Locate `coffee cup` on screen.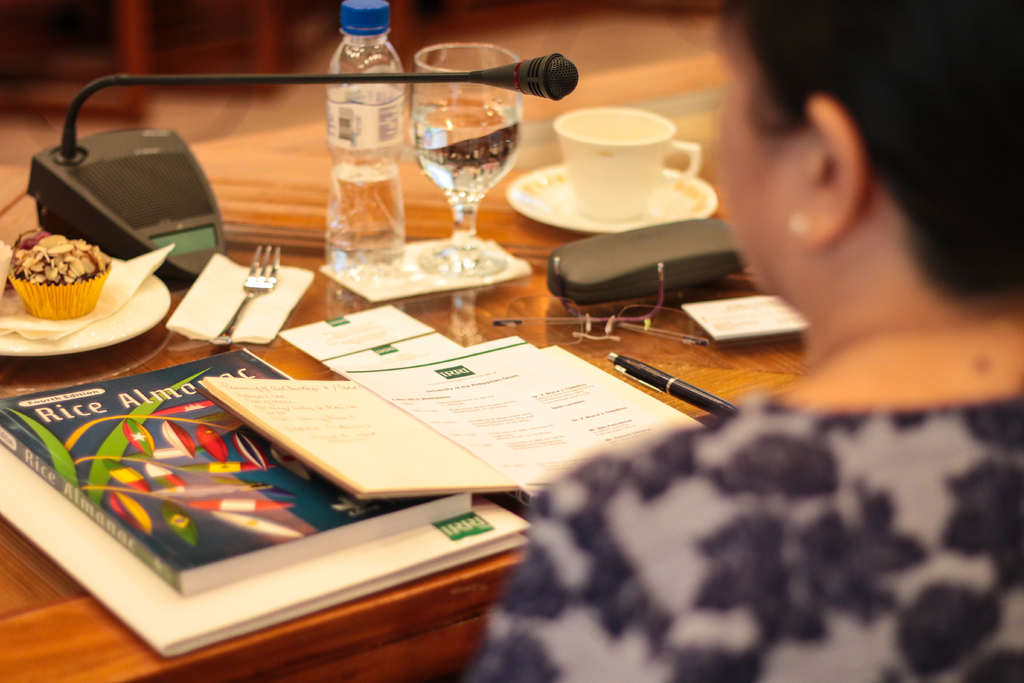
On screen at {"x1": 555, "y1": 104, "x2": 701, "y2": 220}.
